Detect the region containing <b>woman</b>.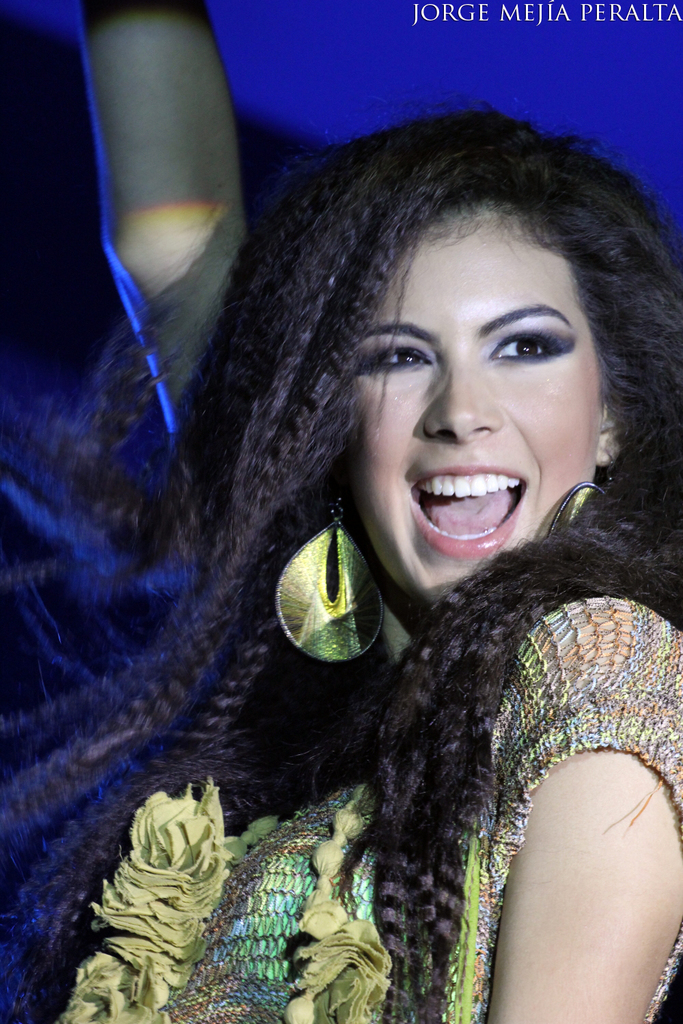
BBox(41, 113, 631, 1011).
